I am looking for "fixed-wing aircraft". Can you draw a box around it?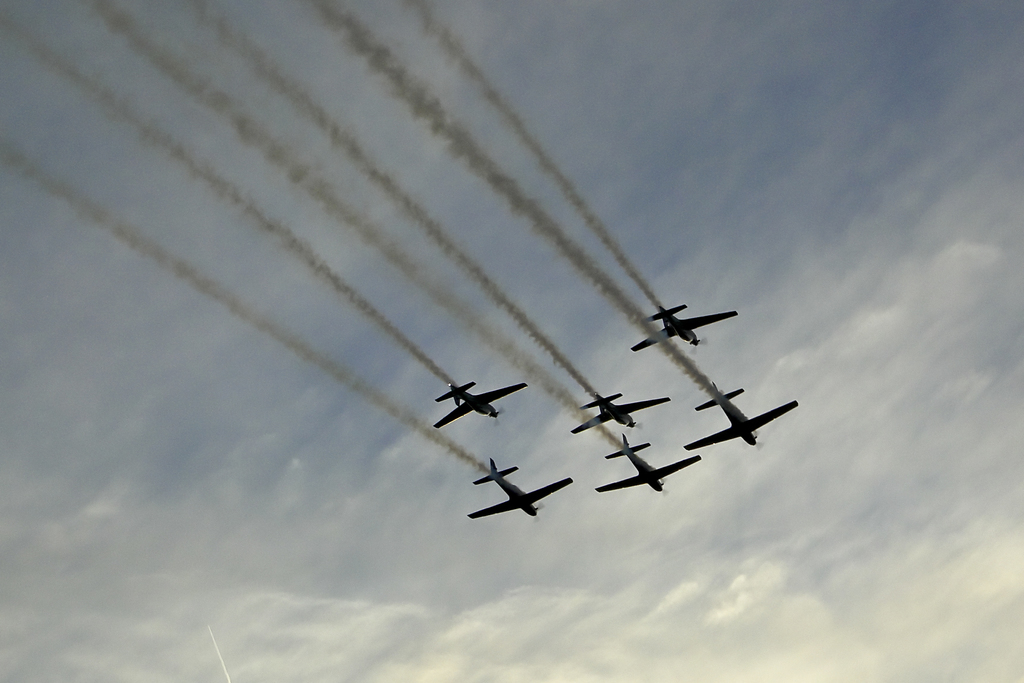
Sure, the bounding box is {"x1": 595, "y1": 433, "x2": 700, "y2": 492}.
